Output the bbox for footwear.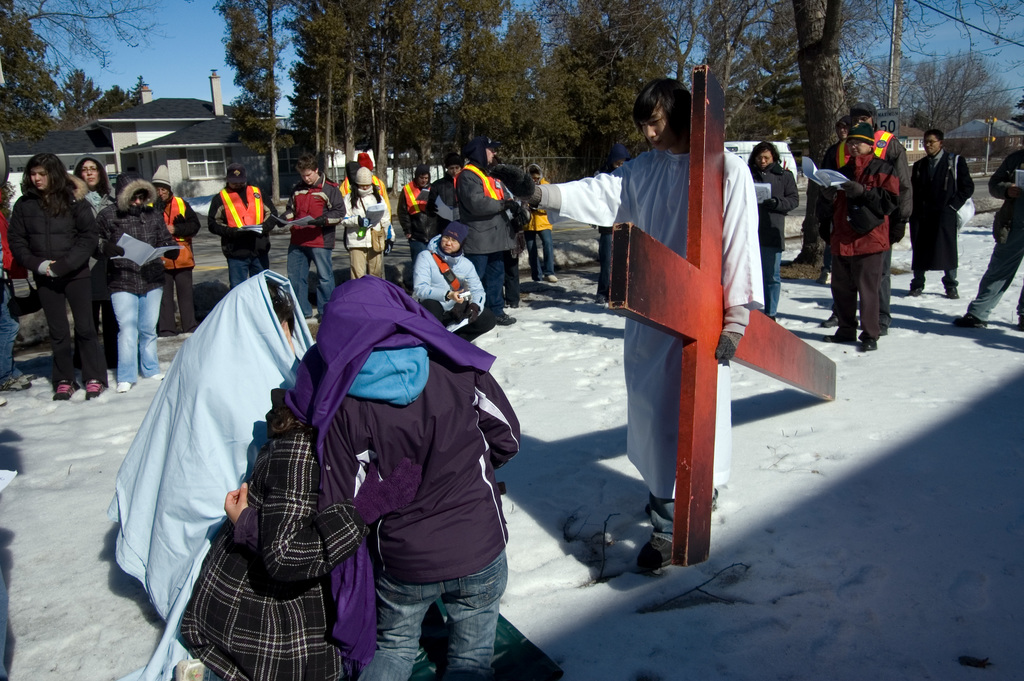
bbox(1, 377, 22, 395).
